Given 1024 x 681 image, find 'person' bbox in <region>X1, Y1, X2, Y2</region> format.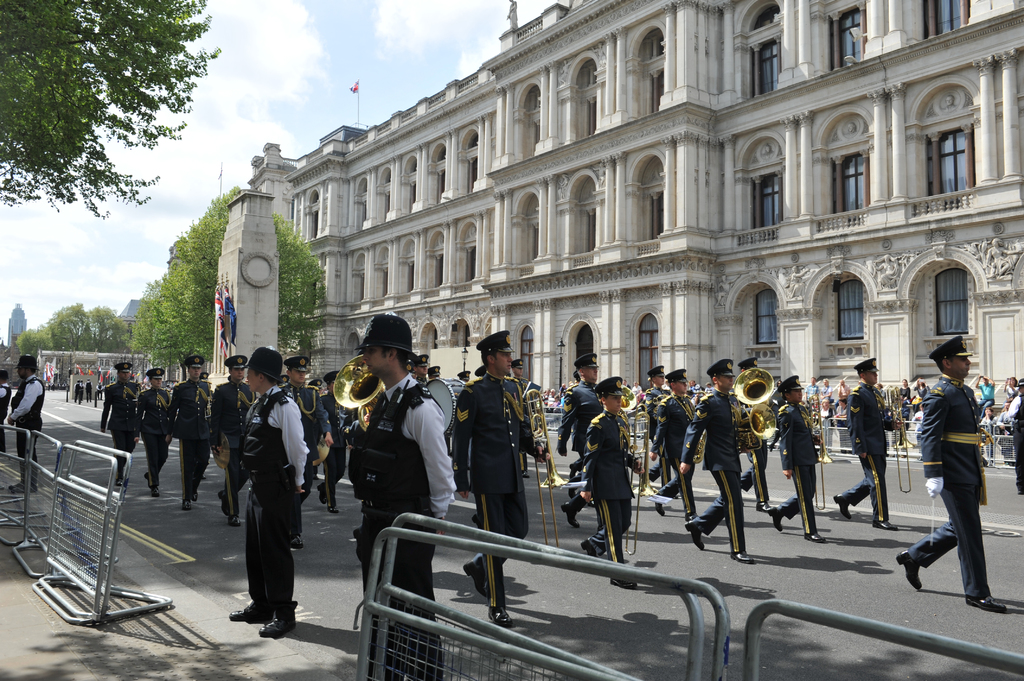
<region>1004, 378, 1023, 490</region>.
